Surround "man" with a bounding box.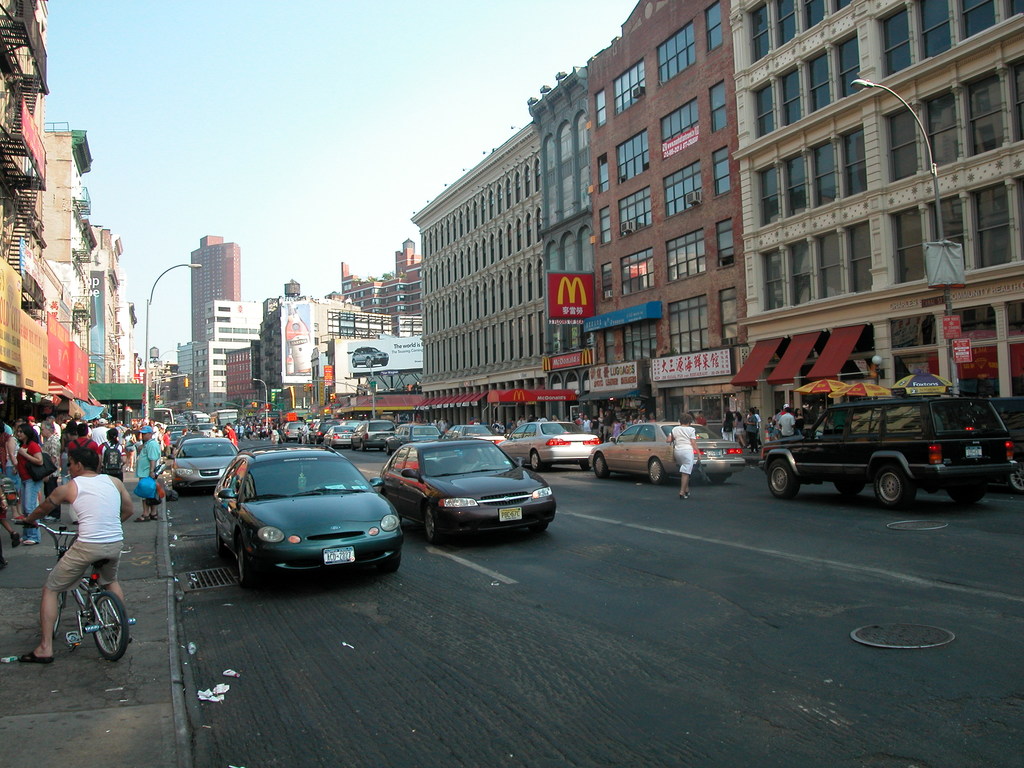
(469,417,473,424).
